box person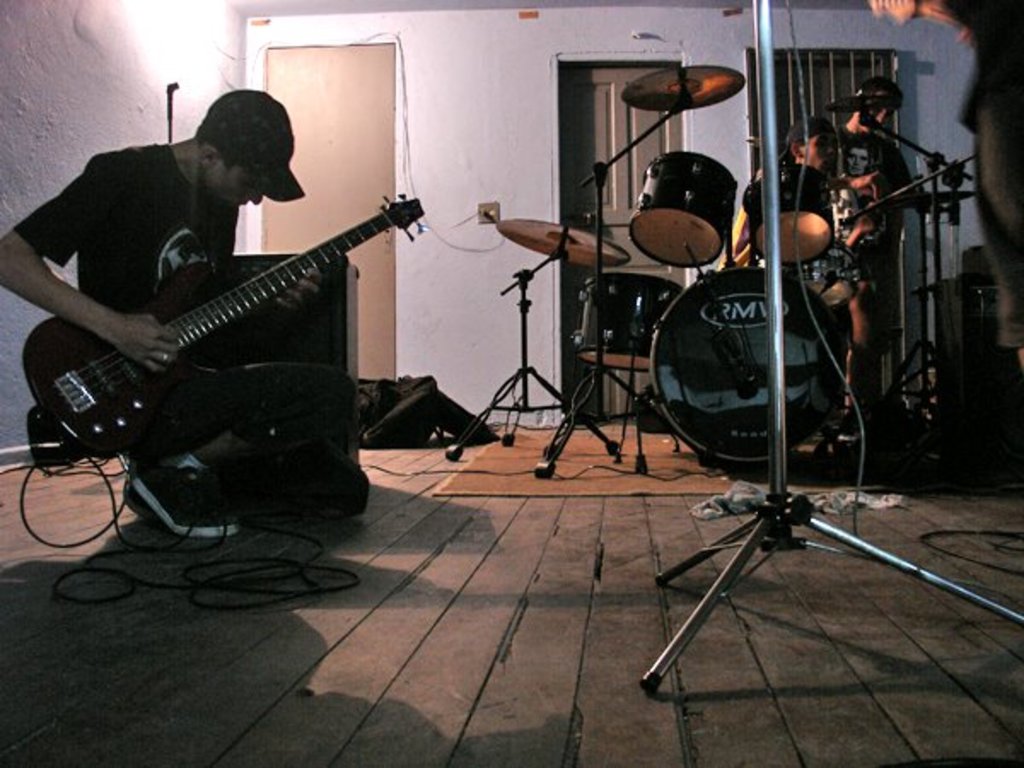
bbox=[821, 77, 927, 452]
